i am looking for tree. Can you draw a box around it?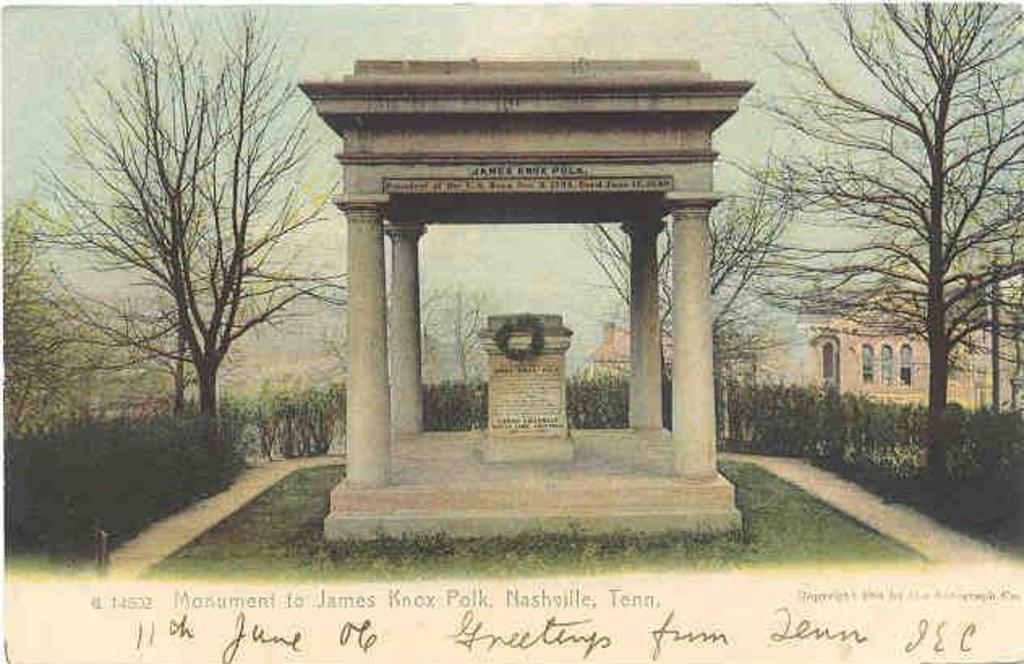
Sure, the bounding box is locate(3, 5, 361, 453).
